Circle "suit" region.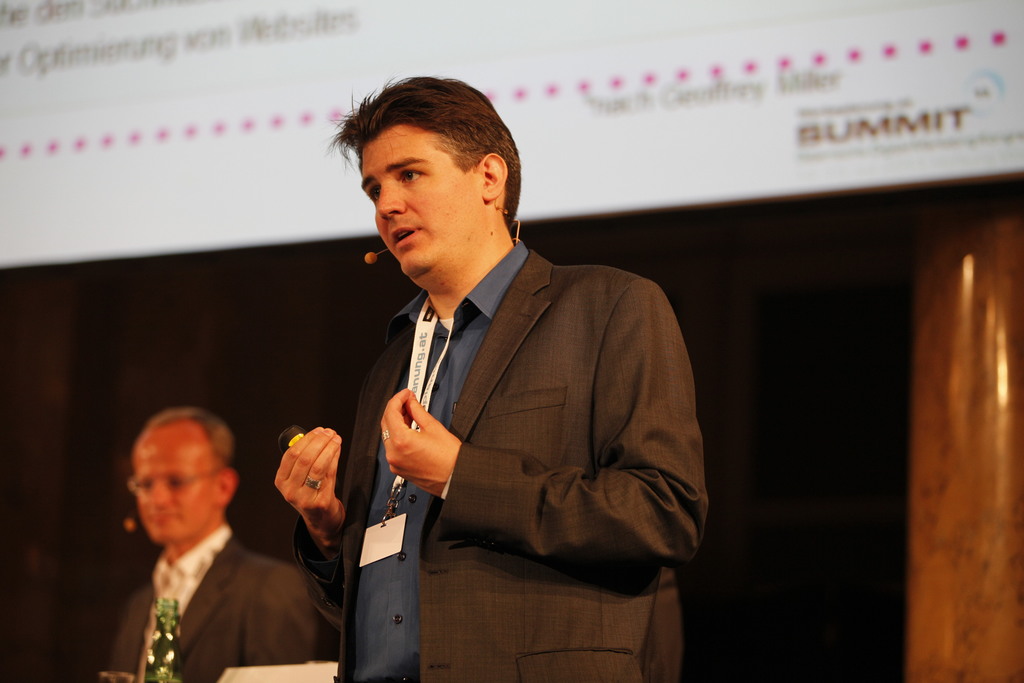
Region: pyautogui.locateOnScreen(101, 526, 348, 682).
